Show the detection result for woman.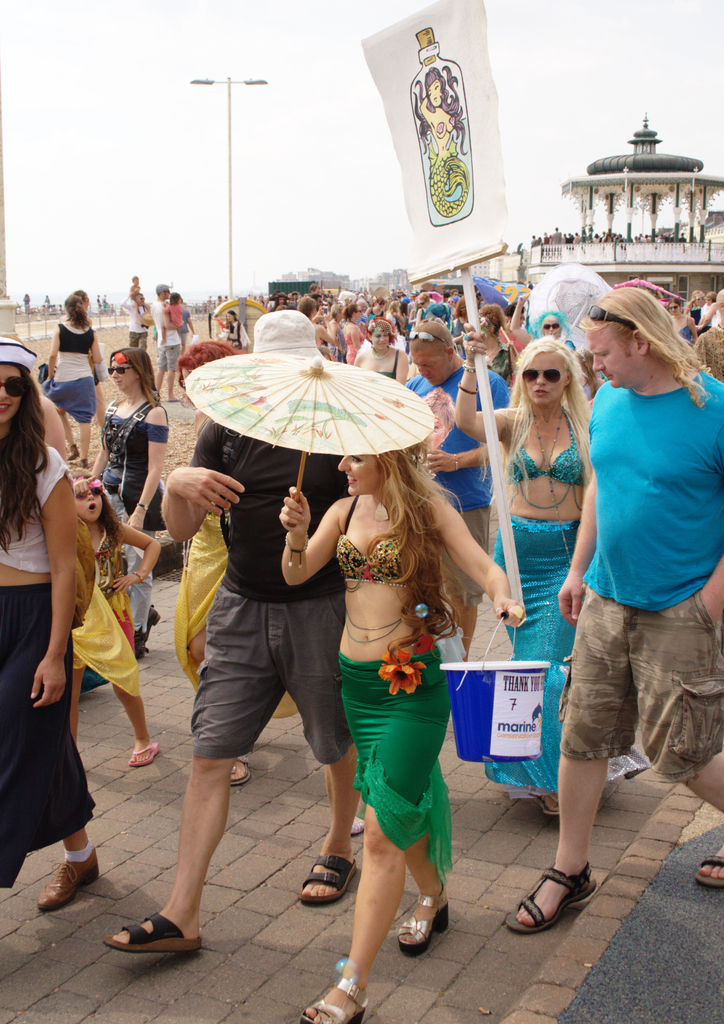
<bbox>450, 310, 617, 815</bbox>.
